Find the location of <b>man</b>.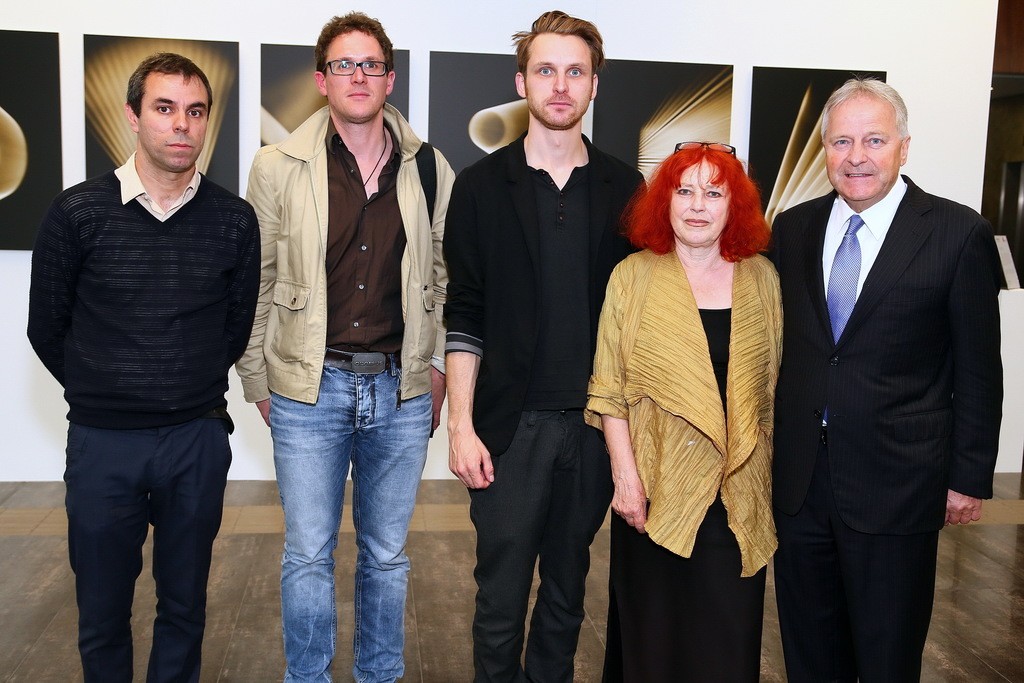
Location: {"left": 24, "top": 40, "right": 267, "bottom": 662}.
